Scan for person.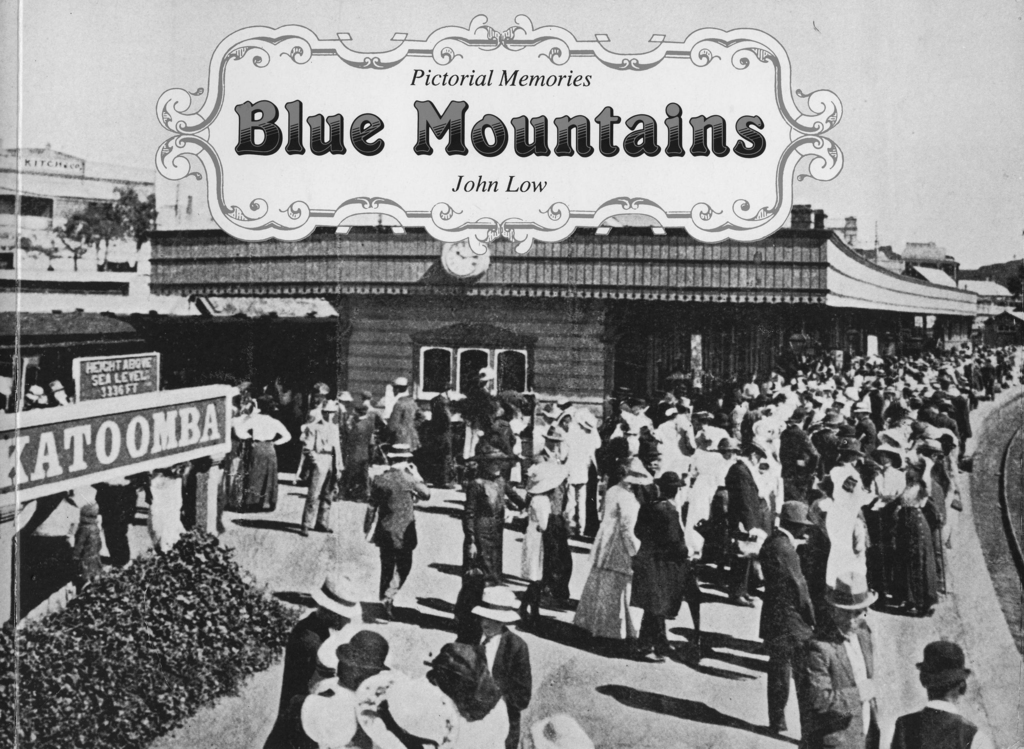
Scan result: {"x1": 529, "y1": 707, "x2": 593, "y2": 748}.
